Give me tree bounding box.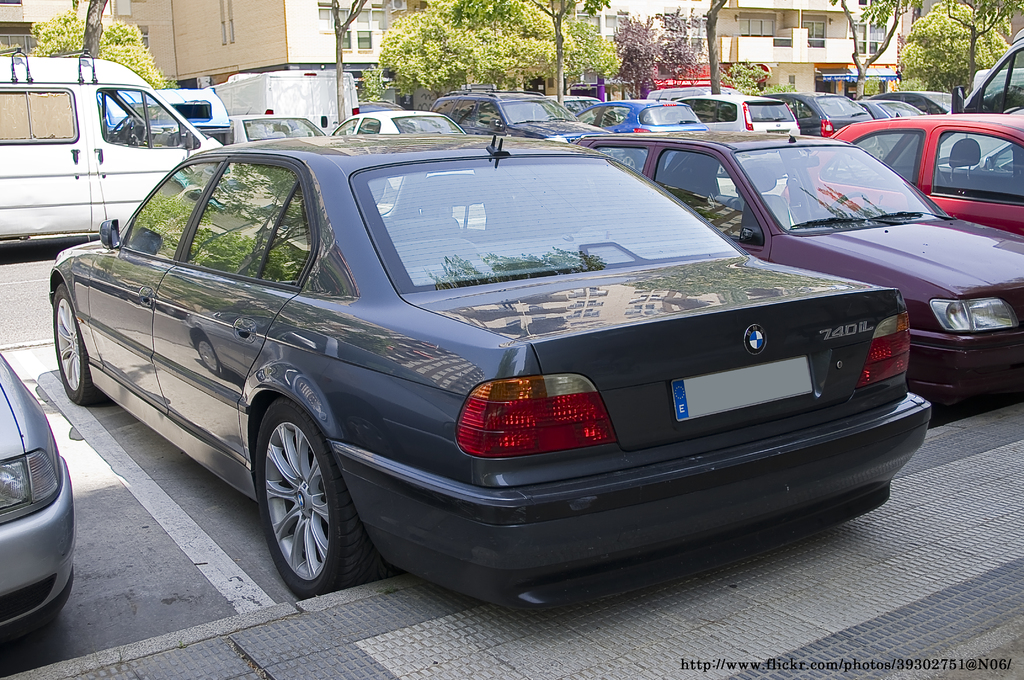
{"x1": 81, "y1": 0, "x2": 111, "y2": 56}.
